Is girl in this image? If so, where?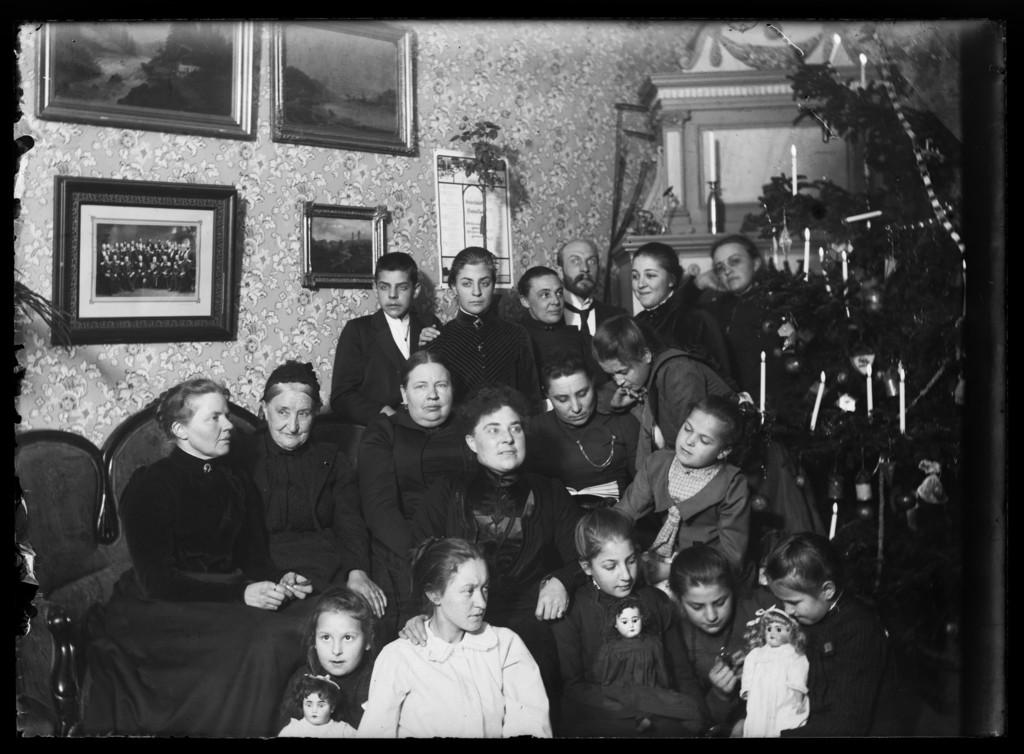
Yes, at Rect(363, 529, 554, 739).
